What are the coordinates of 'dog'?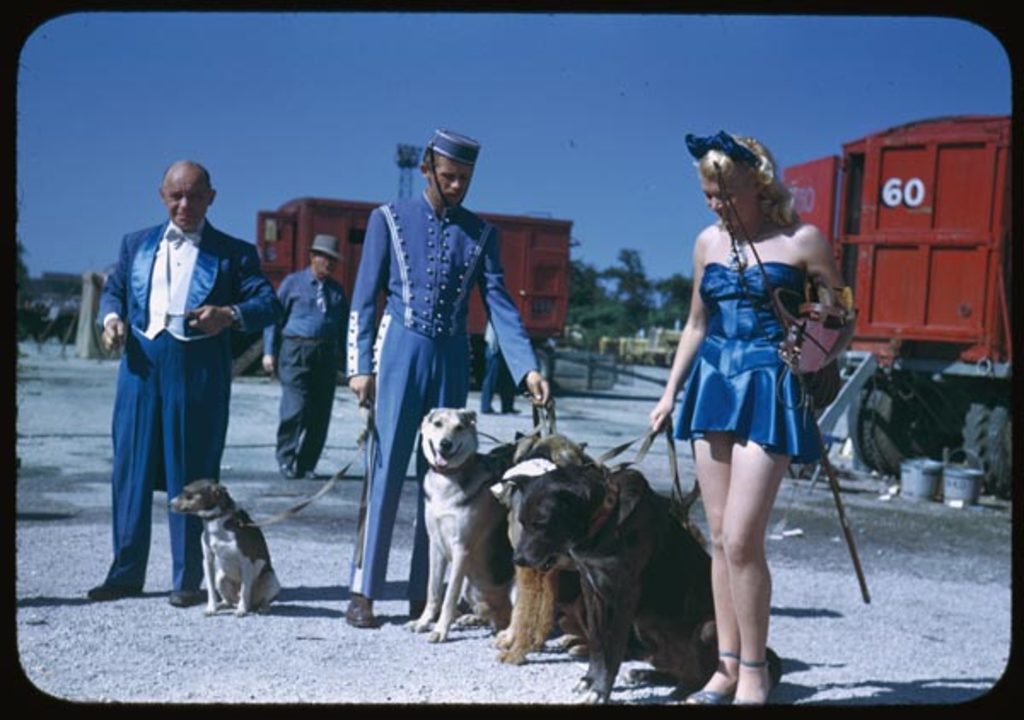
[505, 445, 717, 705].
